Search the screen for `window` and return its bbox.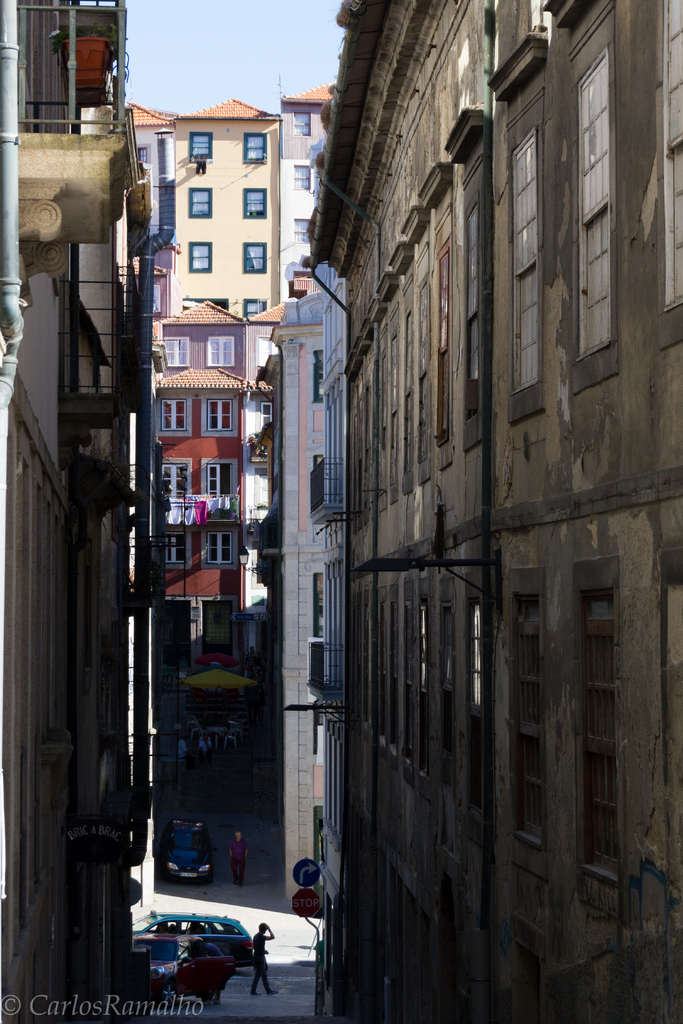
Found: locate(505, 101, 541, 418).
